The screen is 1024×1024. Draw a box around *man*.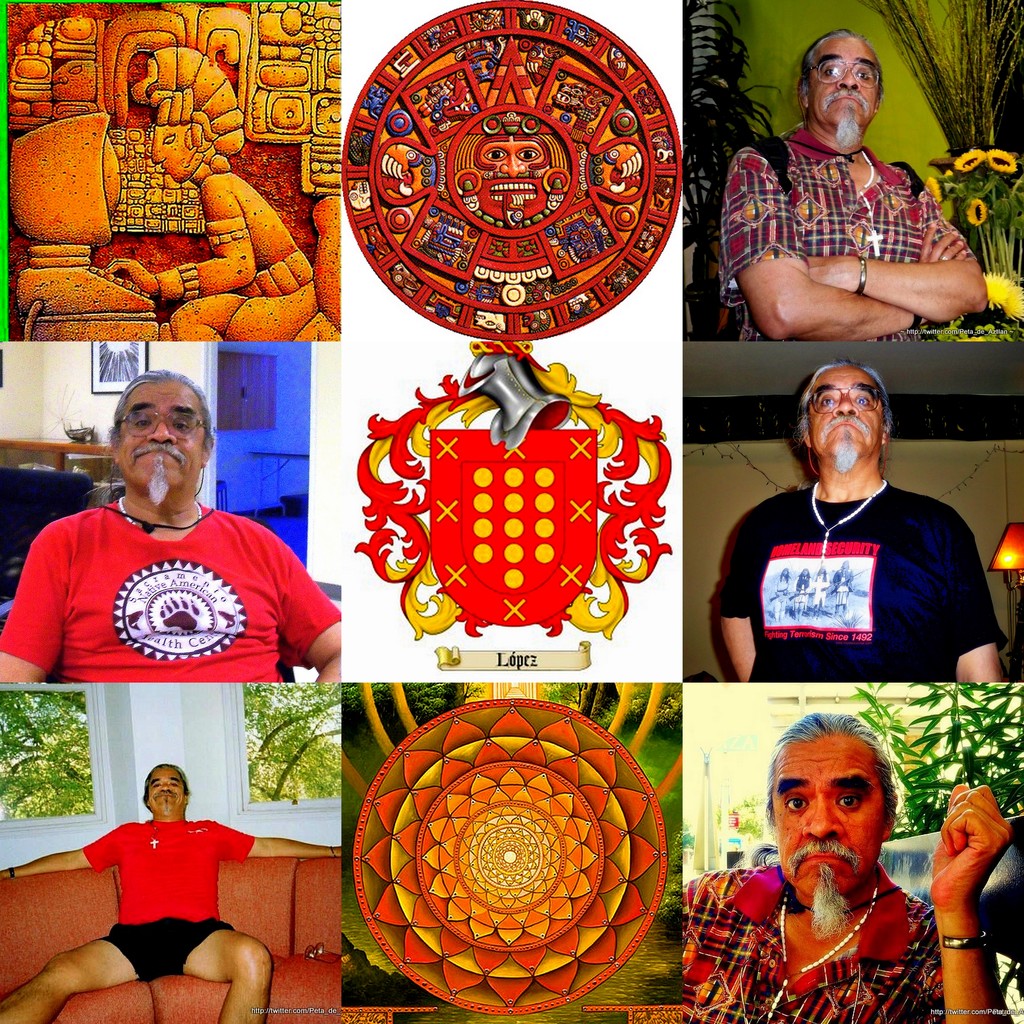
673,710,1009,1023.
